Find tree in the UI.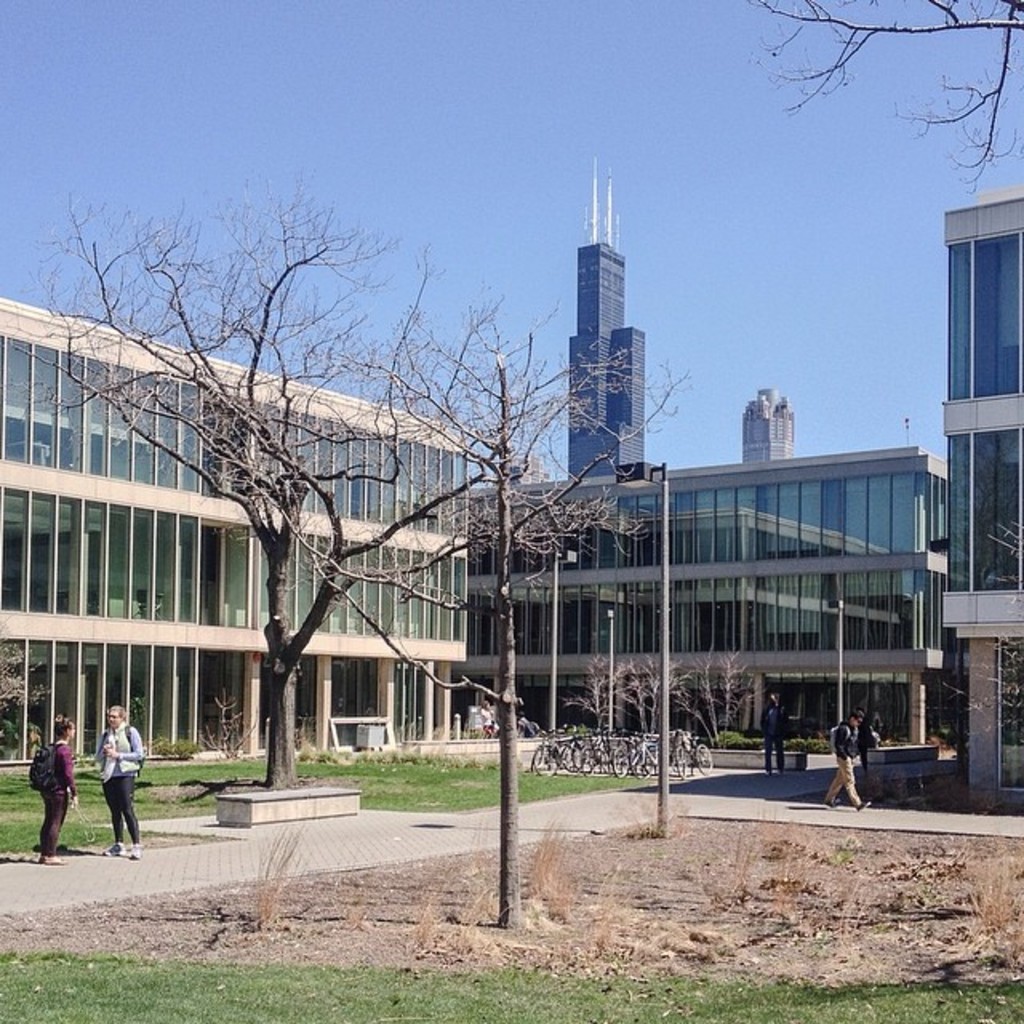
UI element at [left=51, top=240, right=605, bottom=792].
